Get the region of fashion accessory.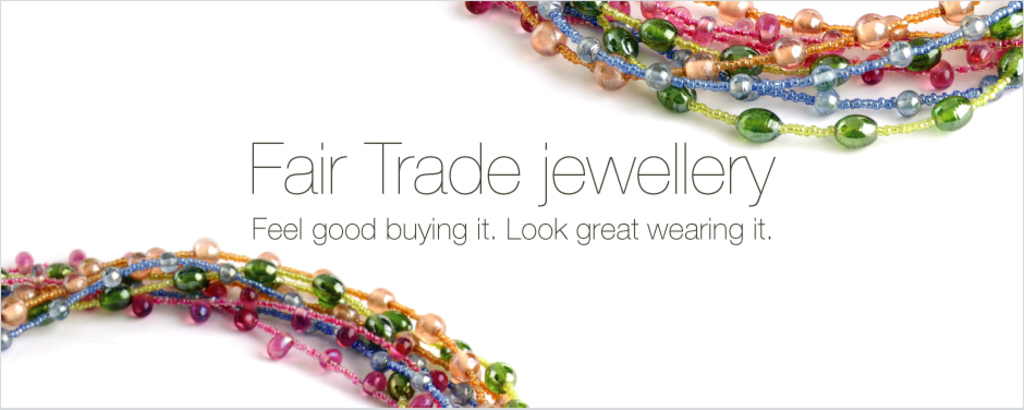
bbox=(462, 0, 1023, 148).
